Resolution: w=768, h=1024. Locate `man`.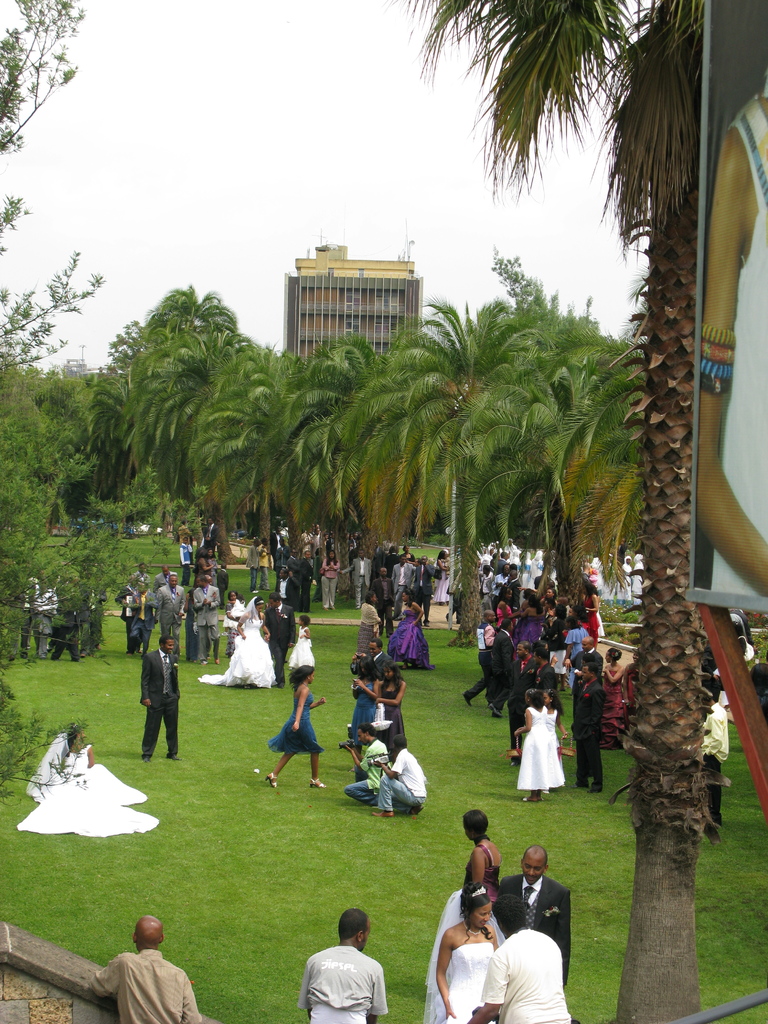
<region>249, 536, 263, 593</region>.
